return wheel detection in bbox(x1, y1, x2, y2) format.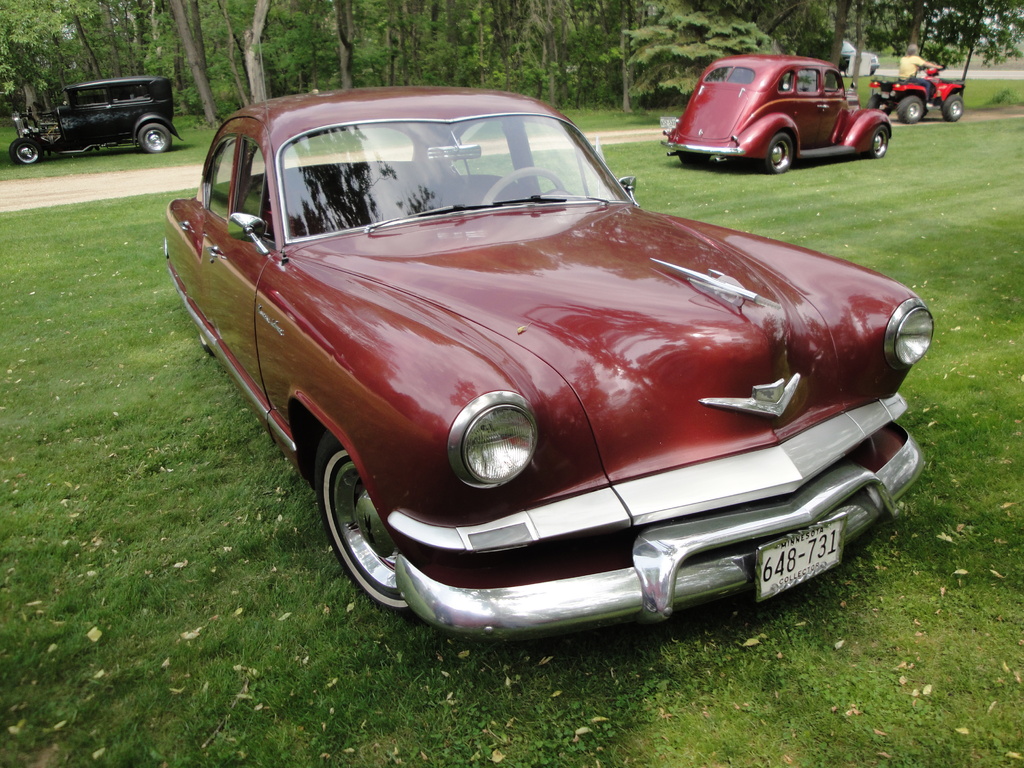
bbox(14, 141, 45, 163).
